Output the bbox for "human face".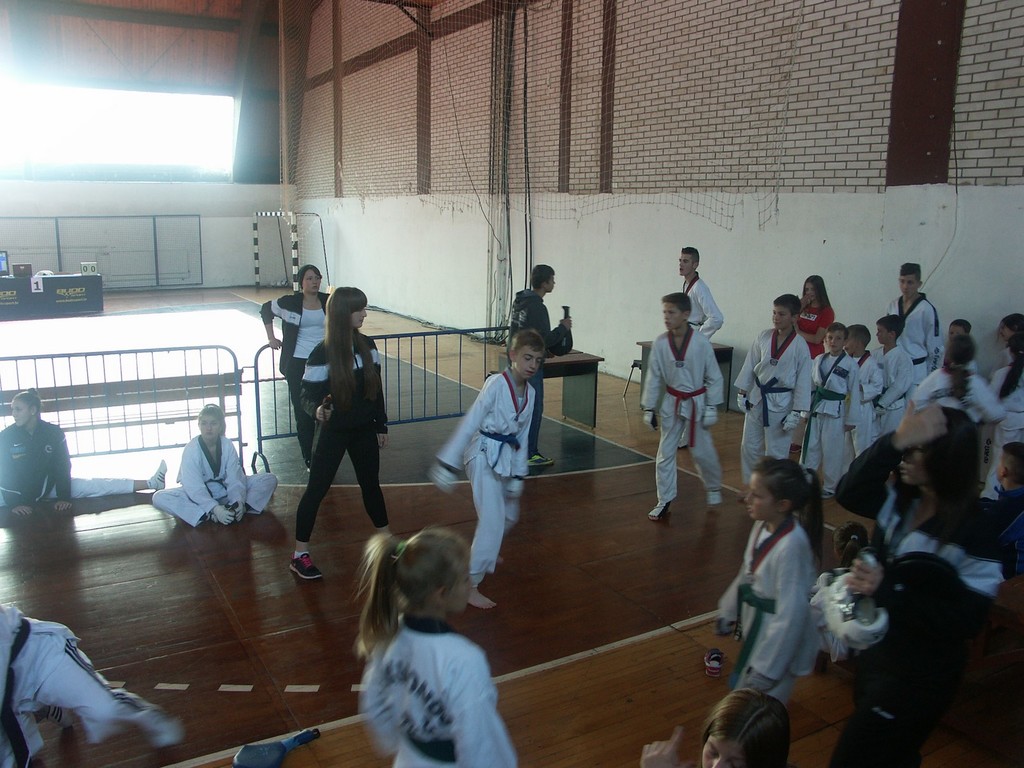
box(703, 734, 747, 767).
